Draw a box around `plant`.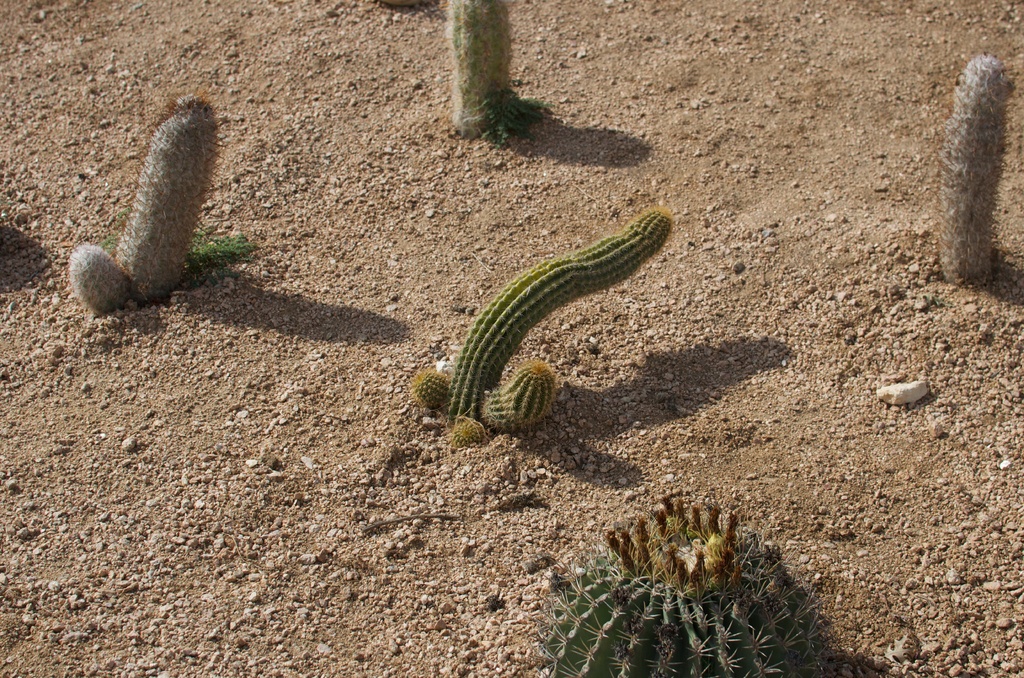
detection(405, 200, 674, 450).
